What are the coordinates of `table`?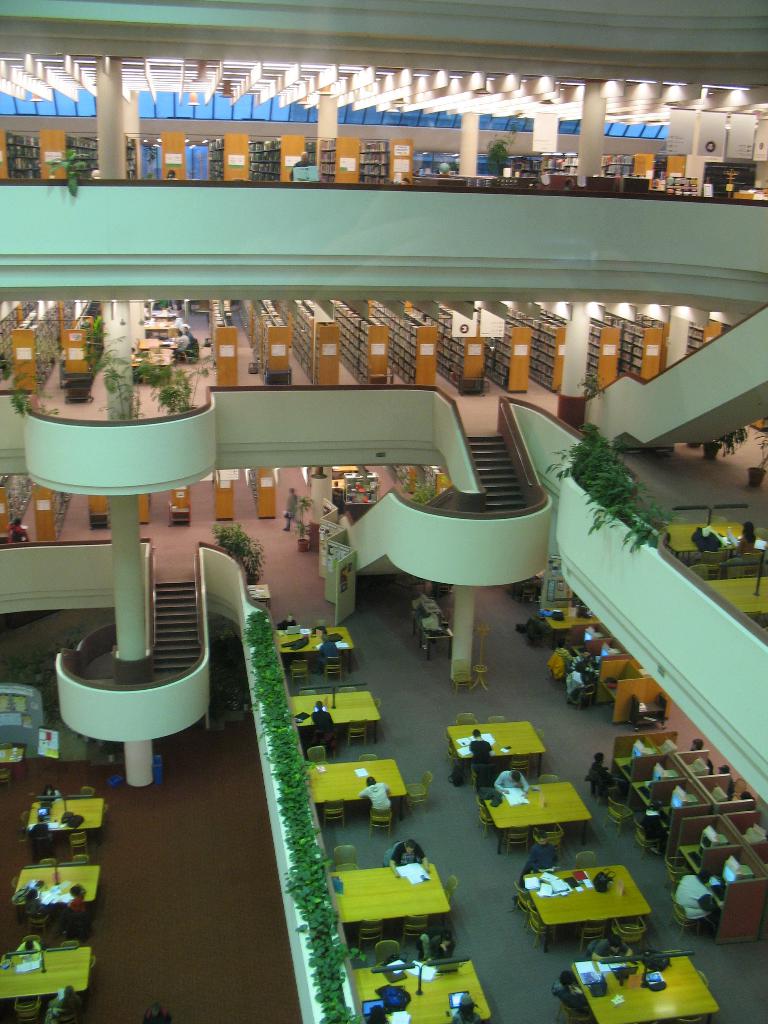
bbox=(527, 862, 653, 948).
